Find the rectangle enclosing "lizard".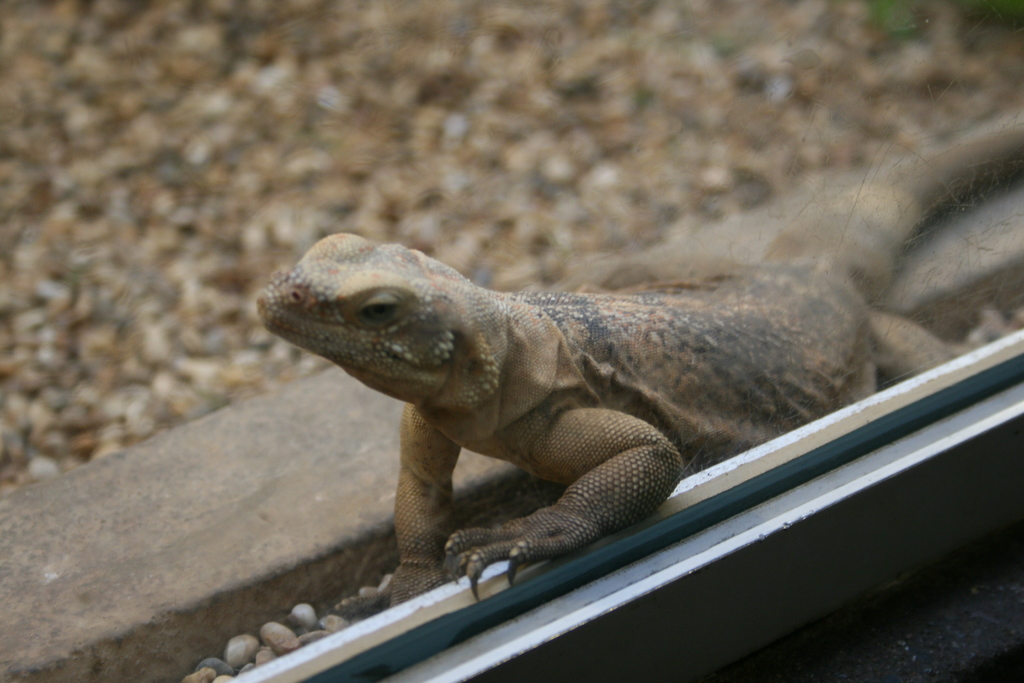
<box>251,110,1021,607</box>.
